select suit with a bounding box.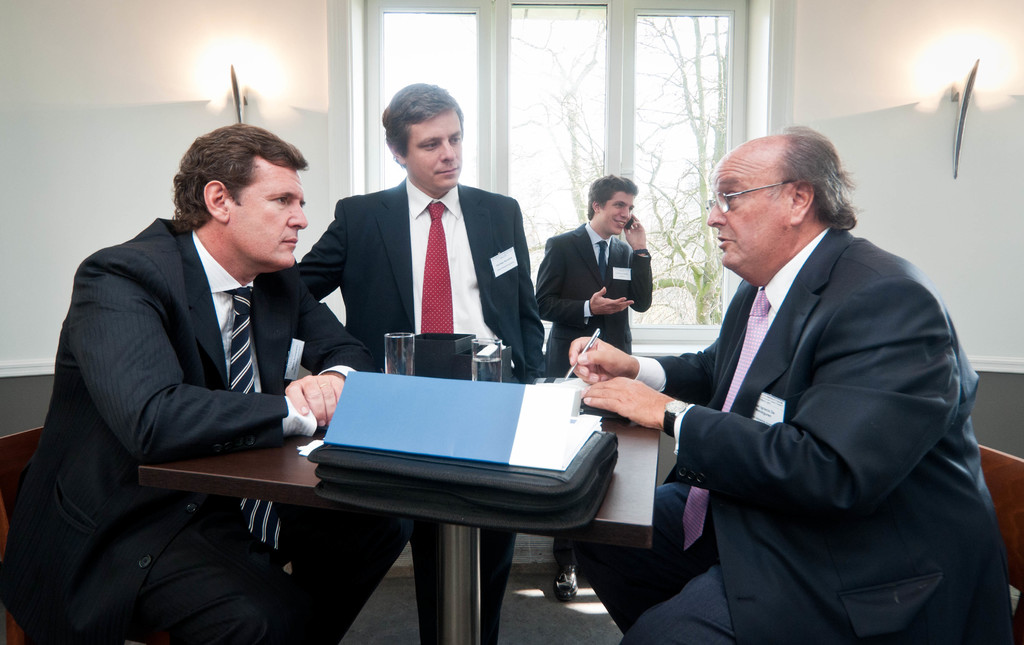
rect(574, 228, 1018, 644).
